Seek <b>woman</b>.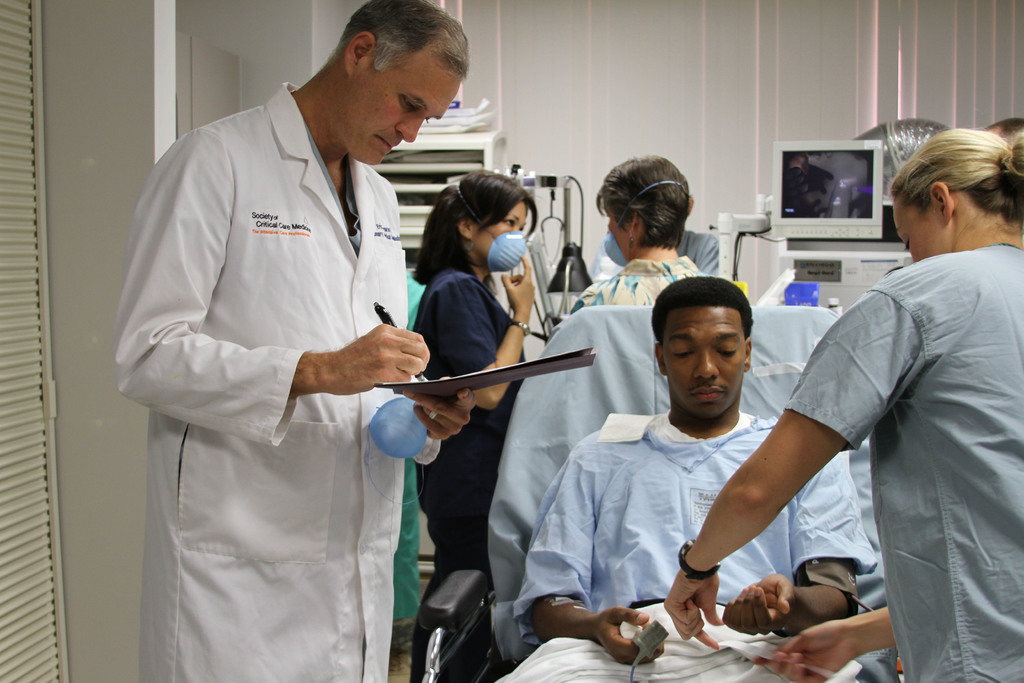
crop(662, 127, 1023, 682).
